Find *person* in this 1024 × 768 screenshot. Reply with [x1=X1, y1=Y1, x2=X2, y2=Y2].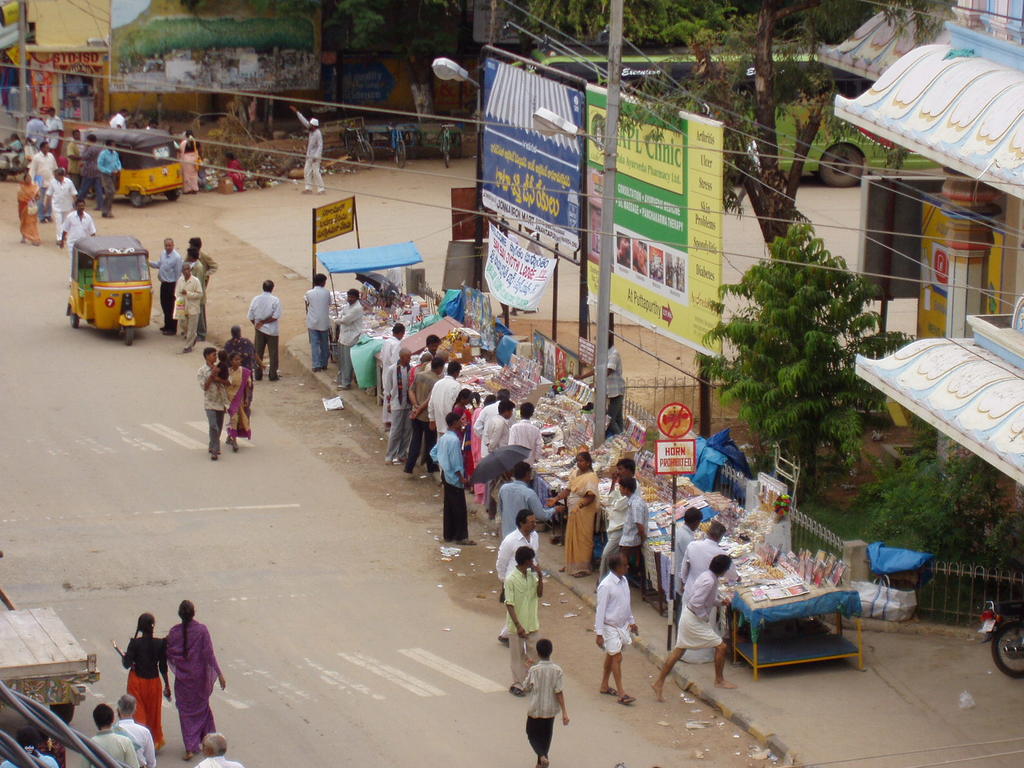
[x1=514, y1=637, x2=571, y2=767].
